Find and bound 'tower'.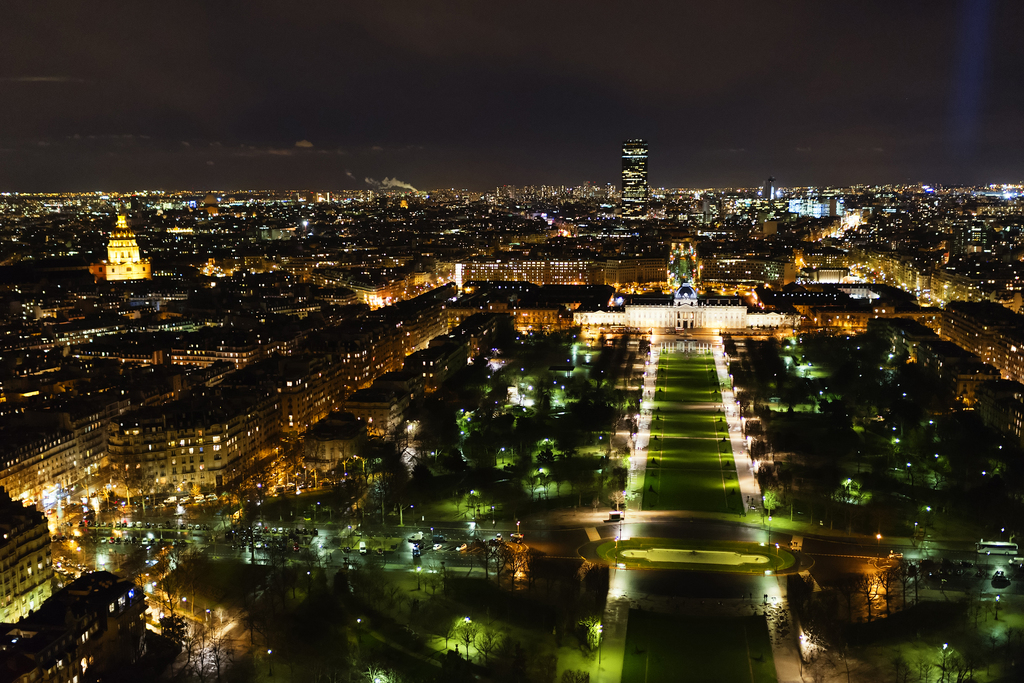
Bound: (116, 205, 131, 236).
